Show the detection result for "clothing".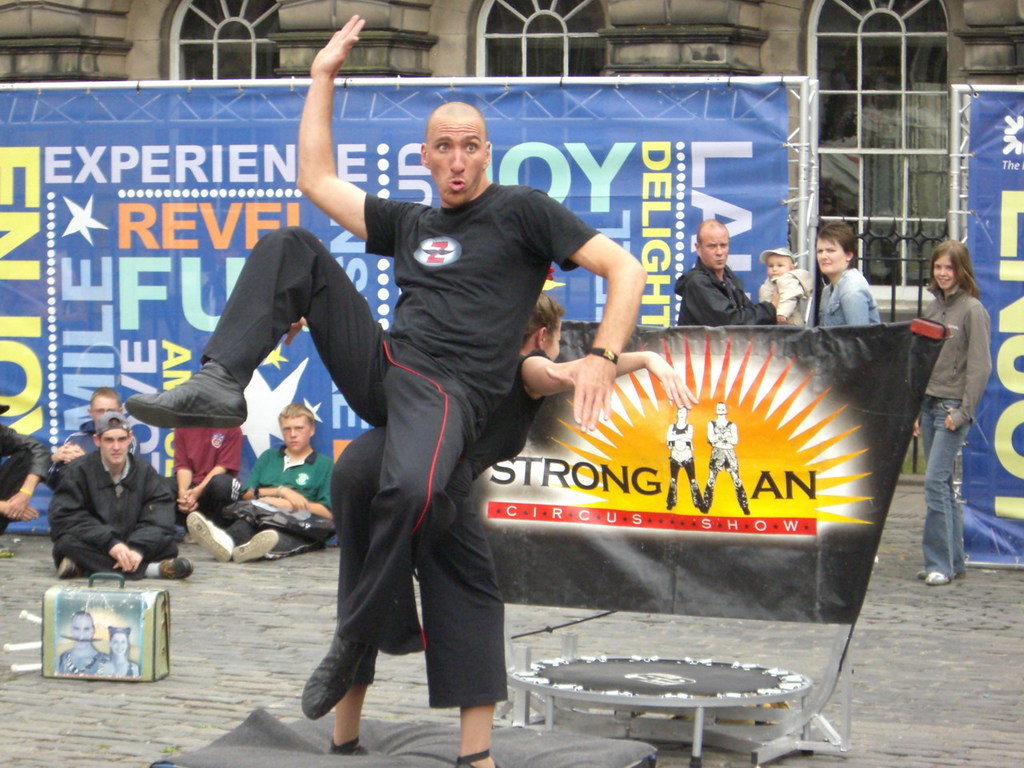
box=[758, 270, 809, 338].
